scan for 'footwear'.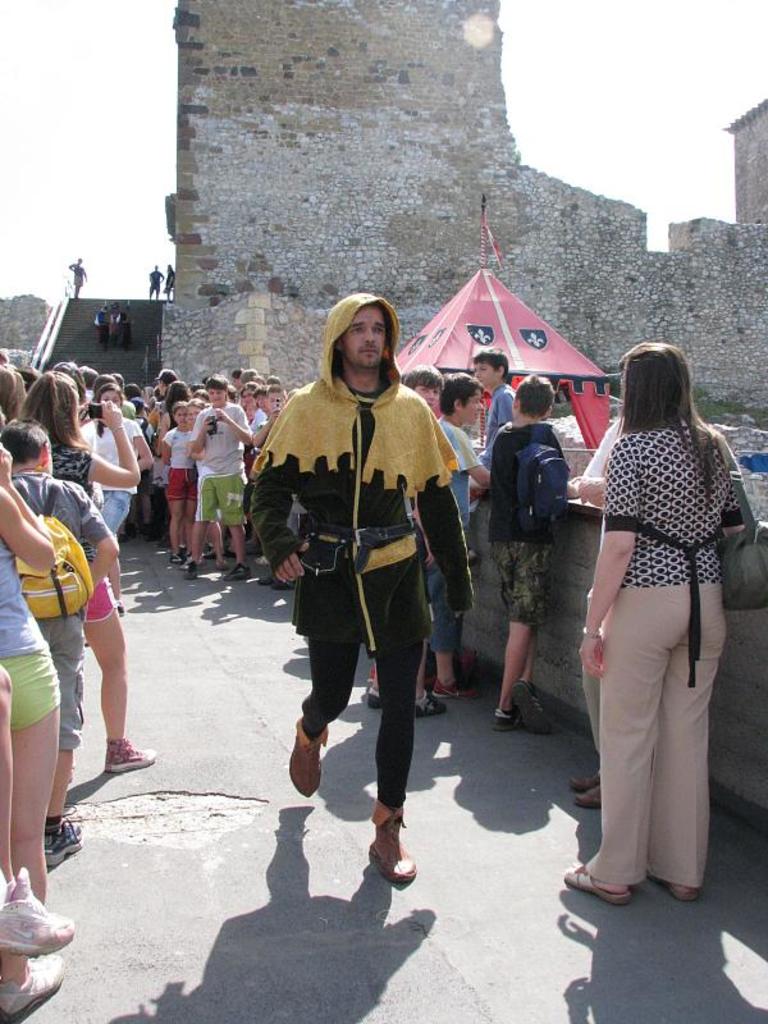
Scan result: 280,710,337,812.
